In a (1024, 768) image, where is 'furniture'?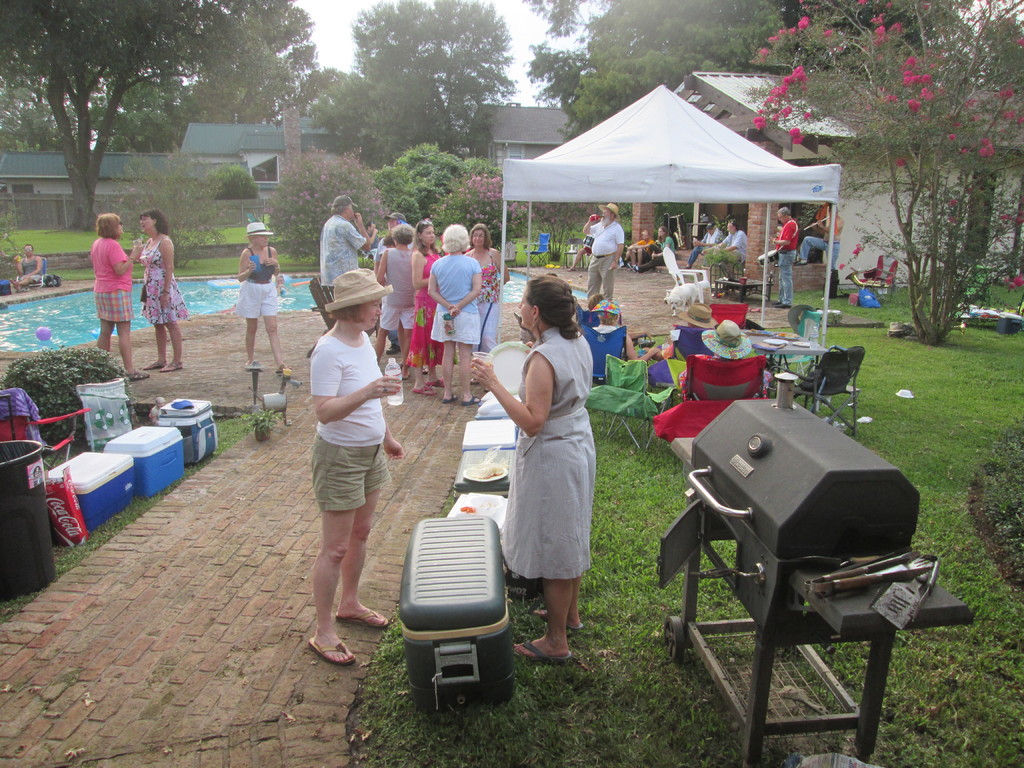
Rect(769, 347, 861, 435).
